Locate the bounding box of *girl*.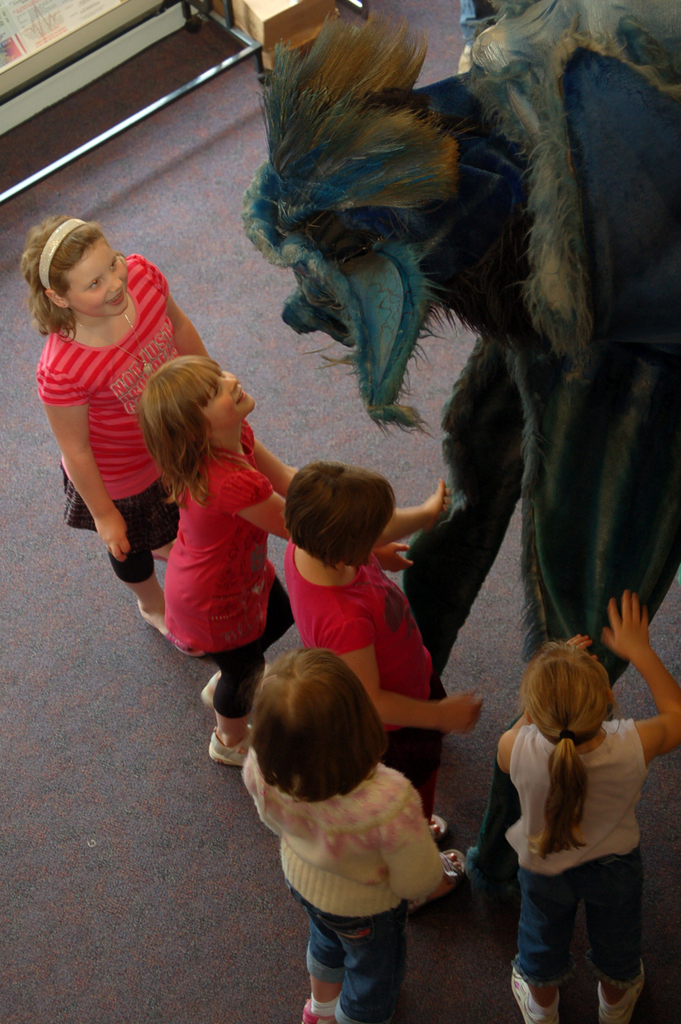
Bounding box: box=[133, 357, 299, 769].
